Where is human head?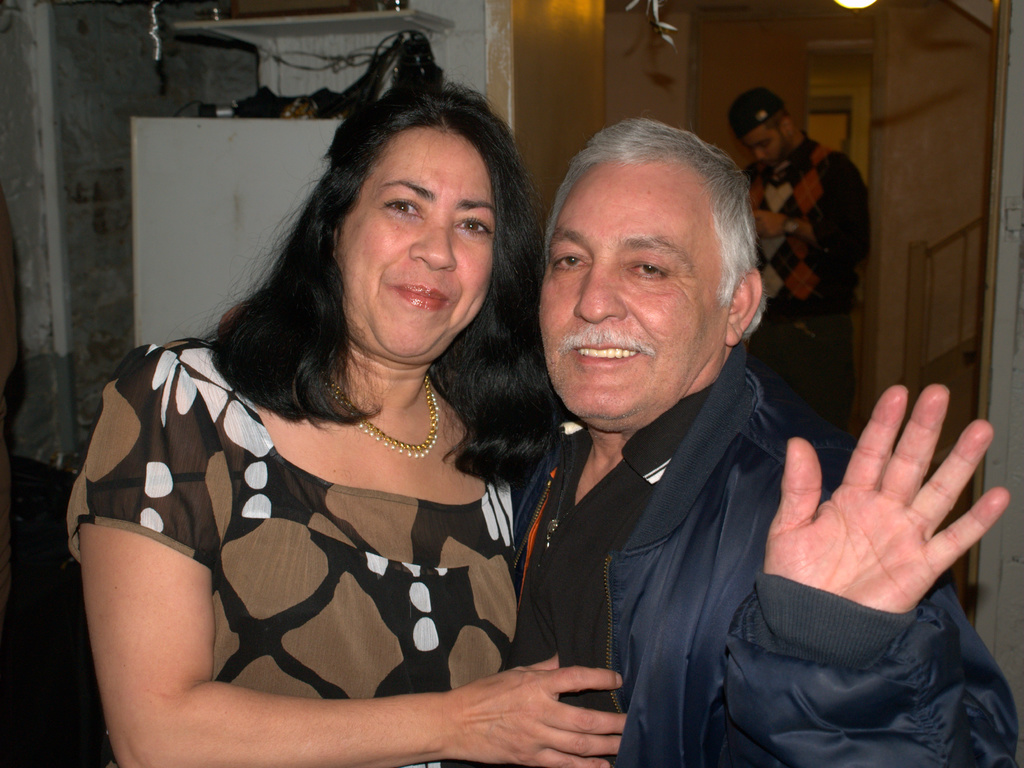
(x1=319, y1=104, x2=511, y2=373).
